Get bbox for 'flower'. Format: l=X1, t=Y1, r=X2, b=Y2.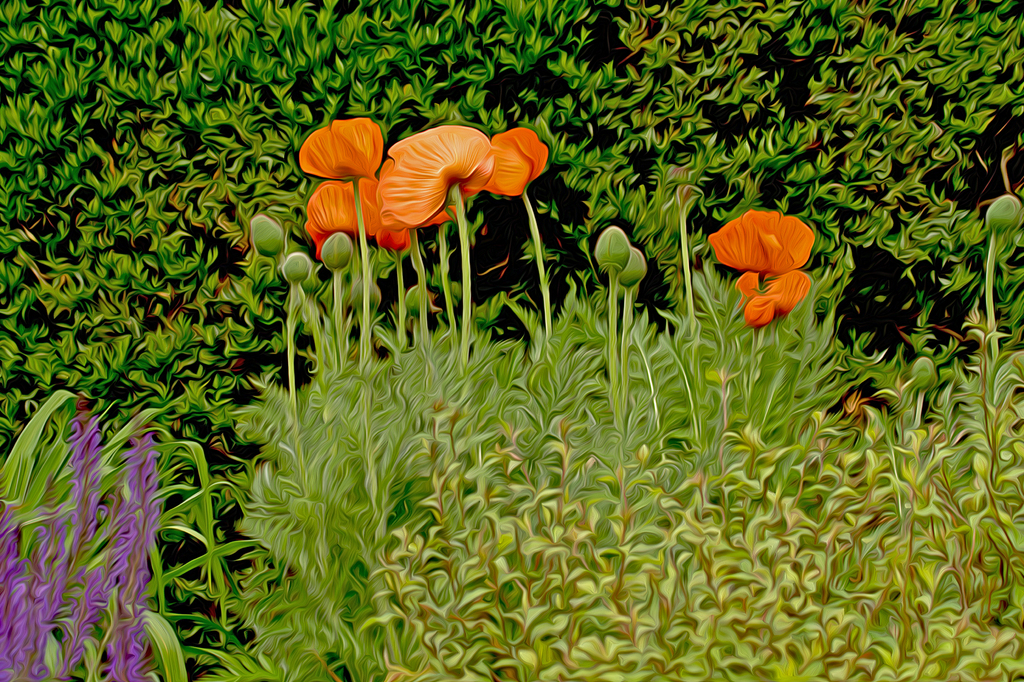
l=706, t=209, r=815, b=275.
